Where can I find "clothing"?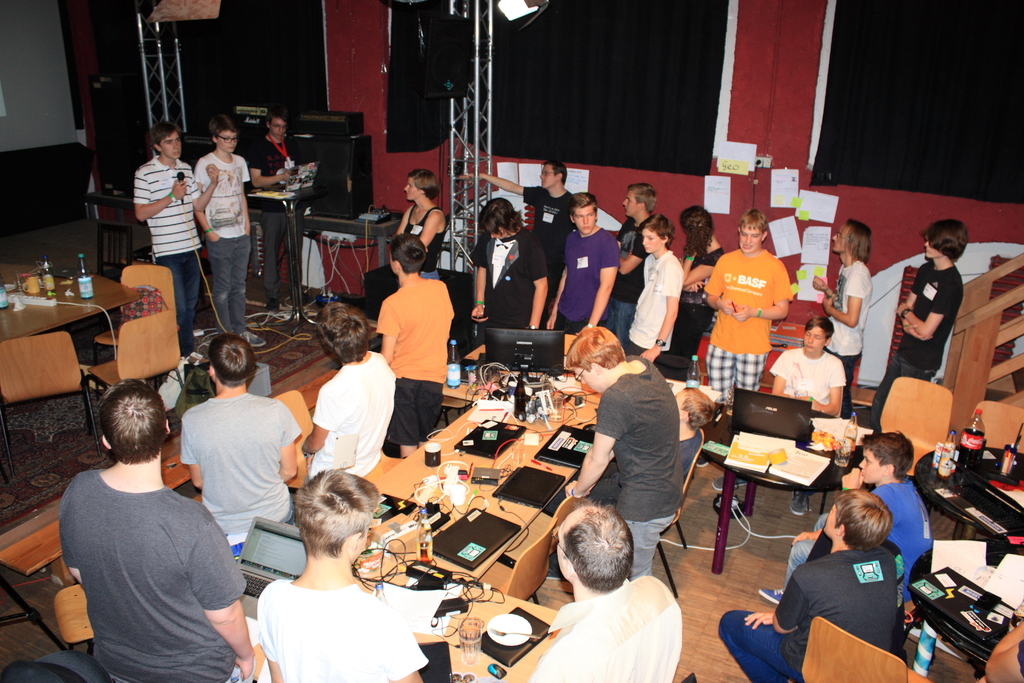
You can find it at box(407, 199, 440, 267).
